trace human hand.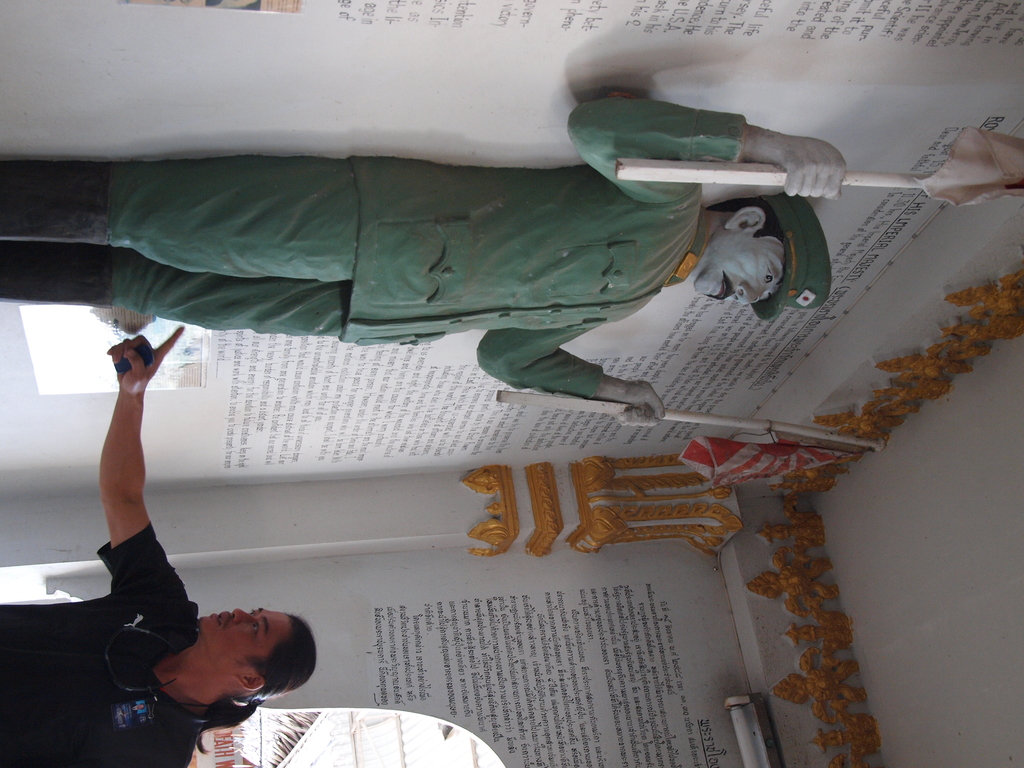
Traced to region(107, 324, 186, 394).
